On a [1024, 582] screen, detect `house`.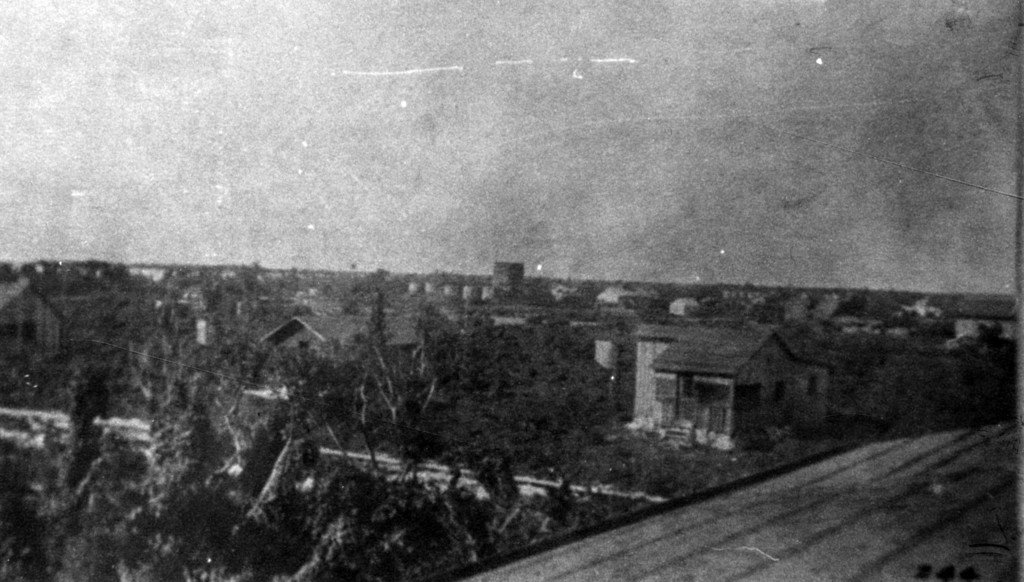
detection(258, 308, 434, 389).
